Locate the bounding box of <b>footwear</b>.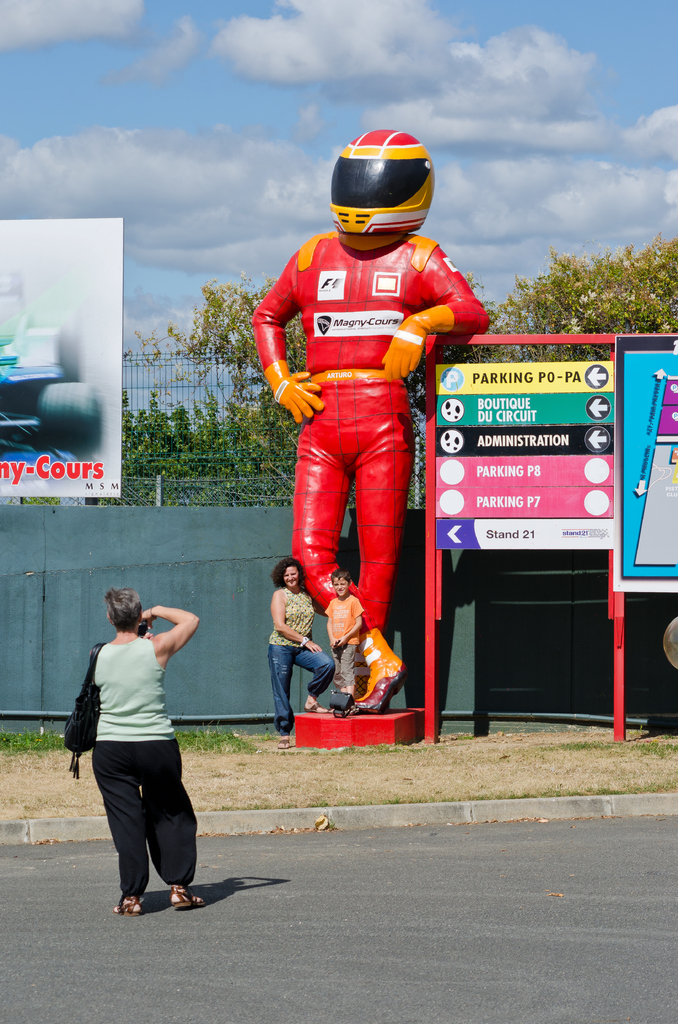
Bounding box: [277, 739, 289, 748].
